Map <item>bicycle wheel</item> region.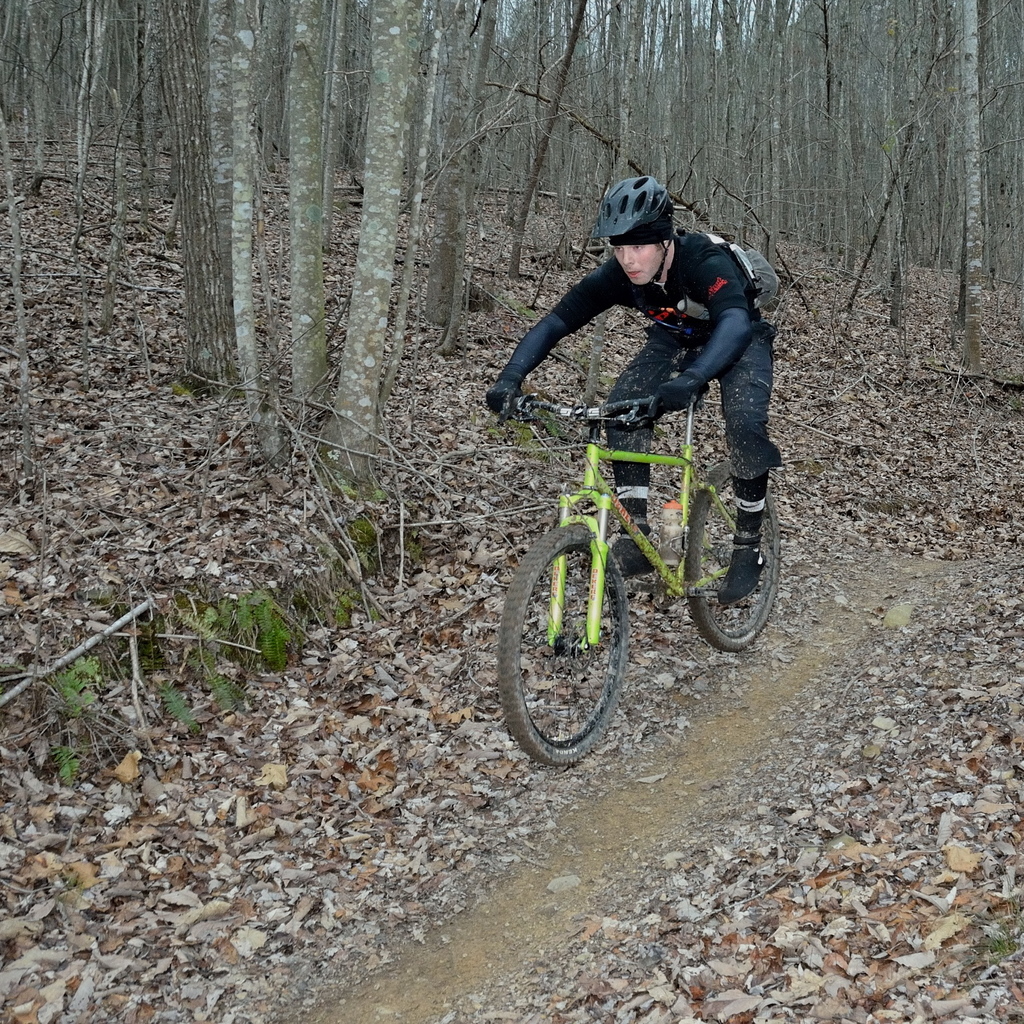
Mapped to {"left": 520, "top": 509, "right": 659, "bottom": 724}.
